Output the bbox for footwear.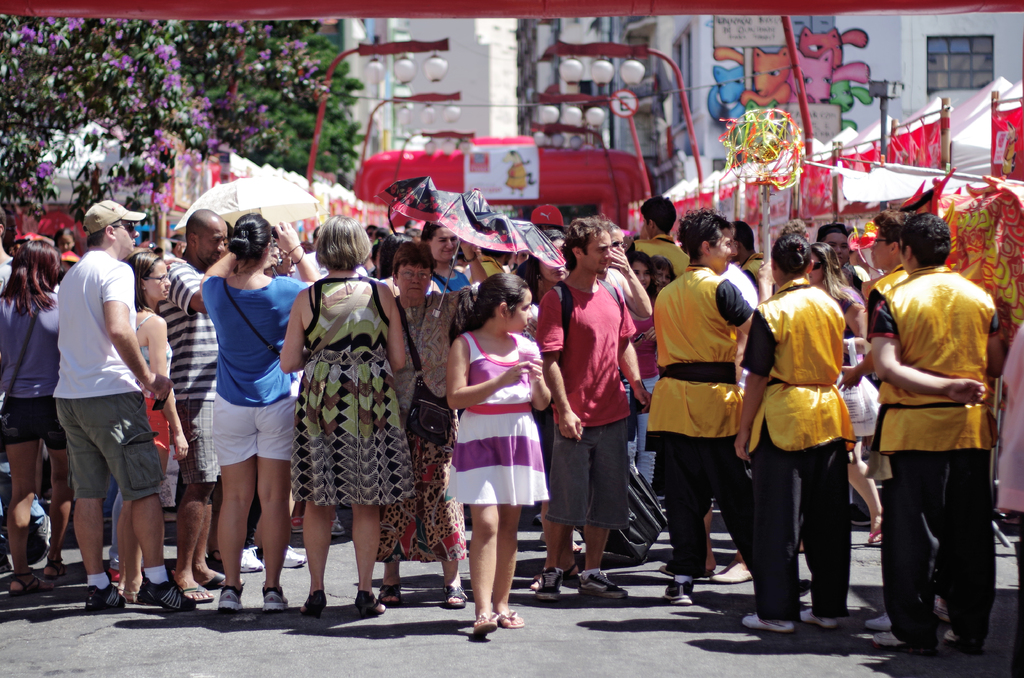
{"x1": 241, "y1": 546, "x2": 264, "y2": 572}.
